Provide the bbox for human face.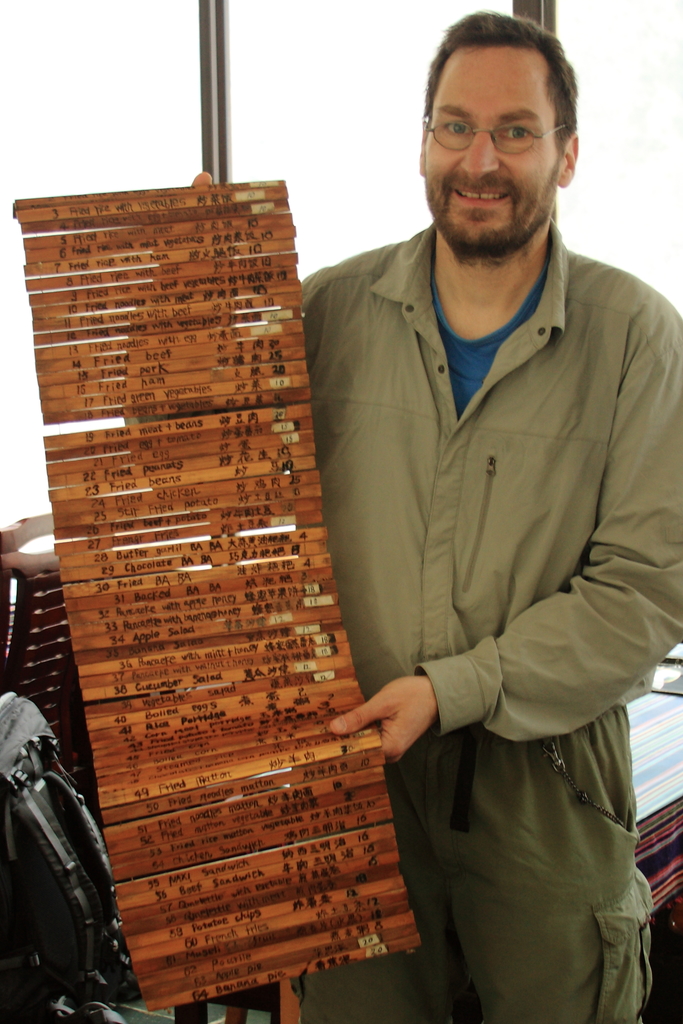
{"left": 425, "top": 43, "right": 559, "bottom": 255}.
